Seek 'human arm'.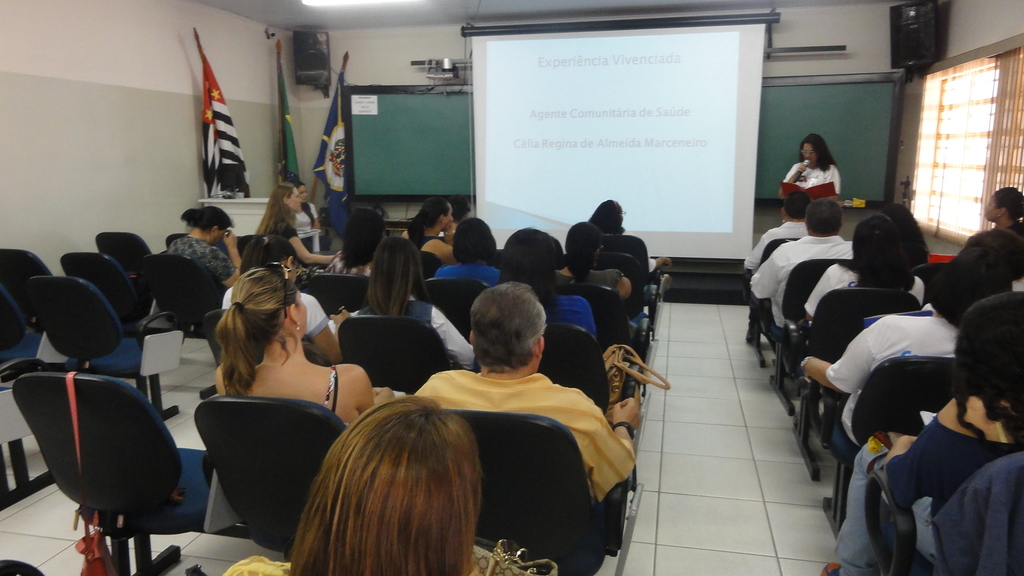
select_region(285, 221, 335, 269).
